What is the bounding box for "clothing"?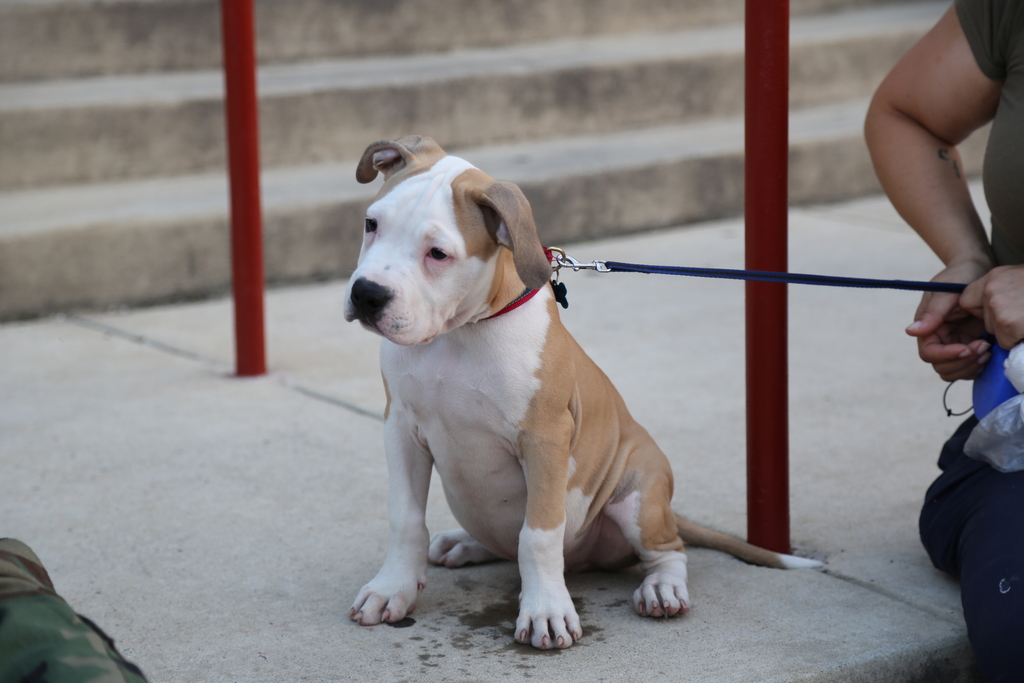
(915,0,1023,680).
